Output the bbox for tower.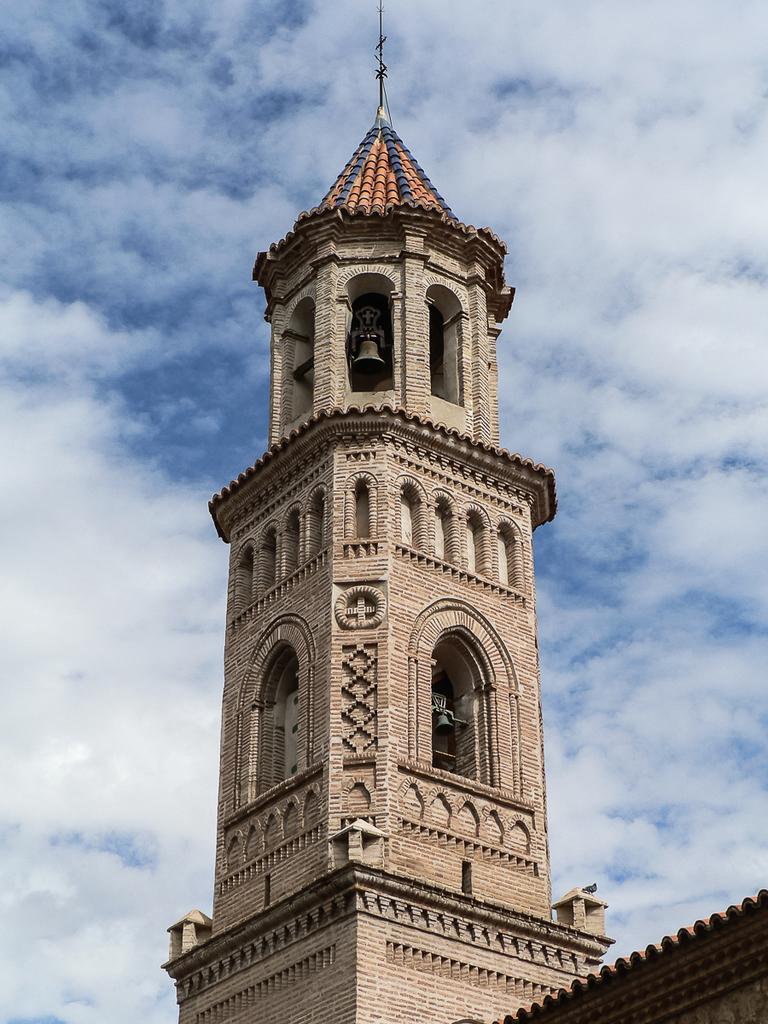
Rect(162, 4, 608, 1023).
